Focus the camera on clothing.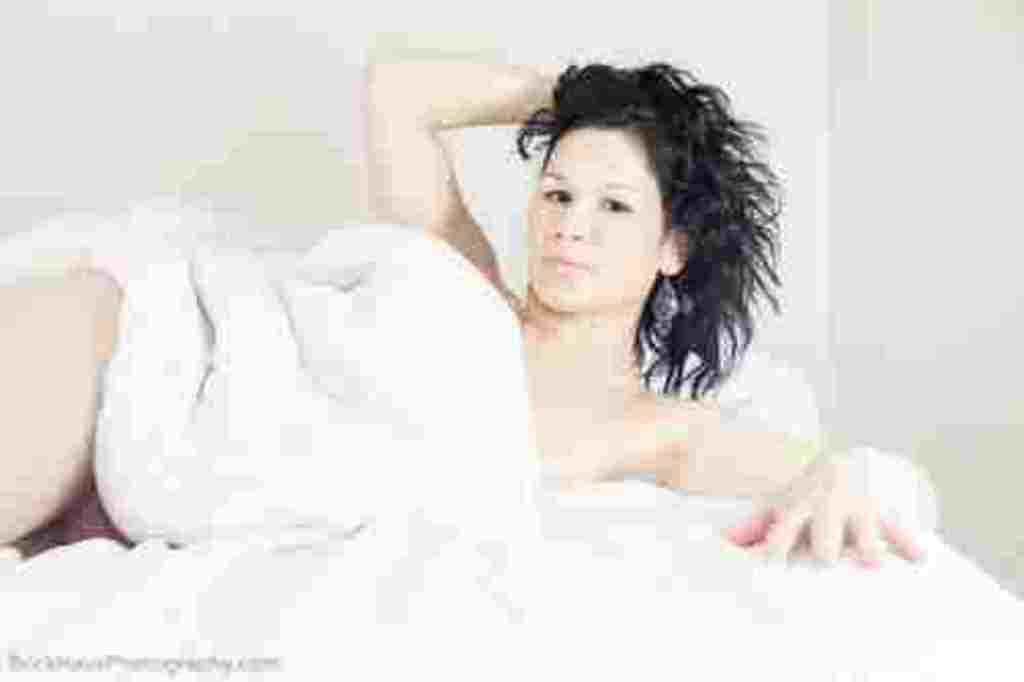
Focus region: bbox=(78, 197, 549, 547).
